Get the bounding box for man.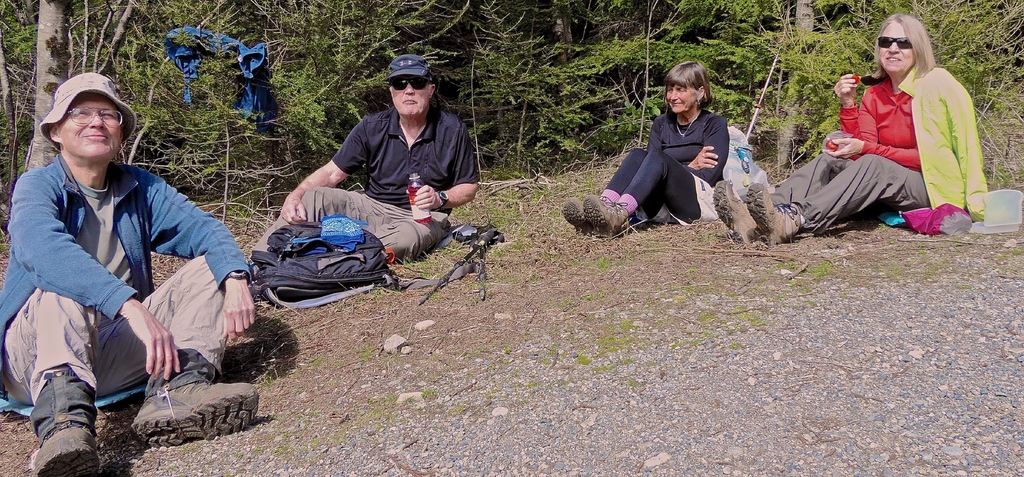
crop(258, 66, 490, 301).
